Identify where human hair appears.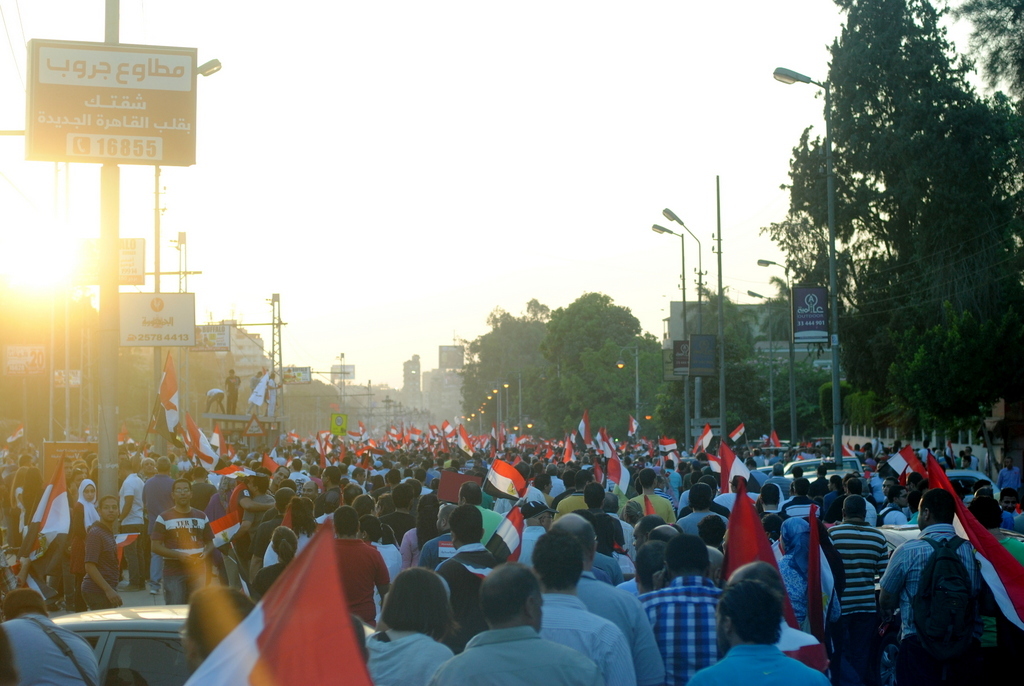
Appears at [971, 484, 1000, 535].
